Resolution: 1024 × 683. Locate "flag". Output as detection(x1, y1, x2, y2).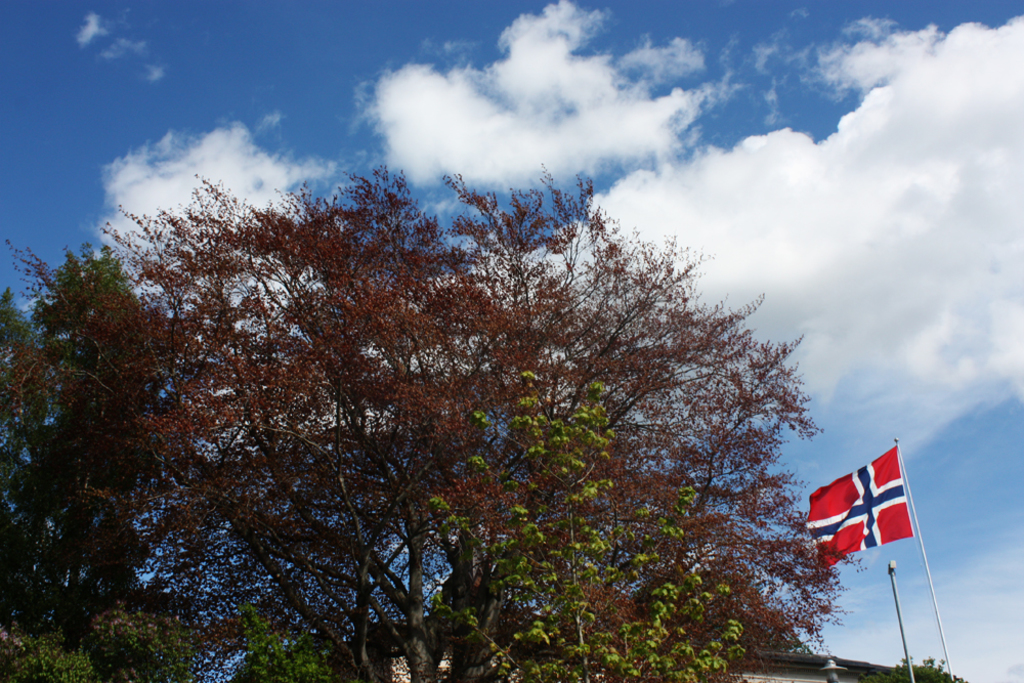
detection(806, 445, 921, 584).
